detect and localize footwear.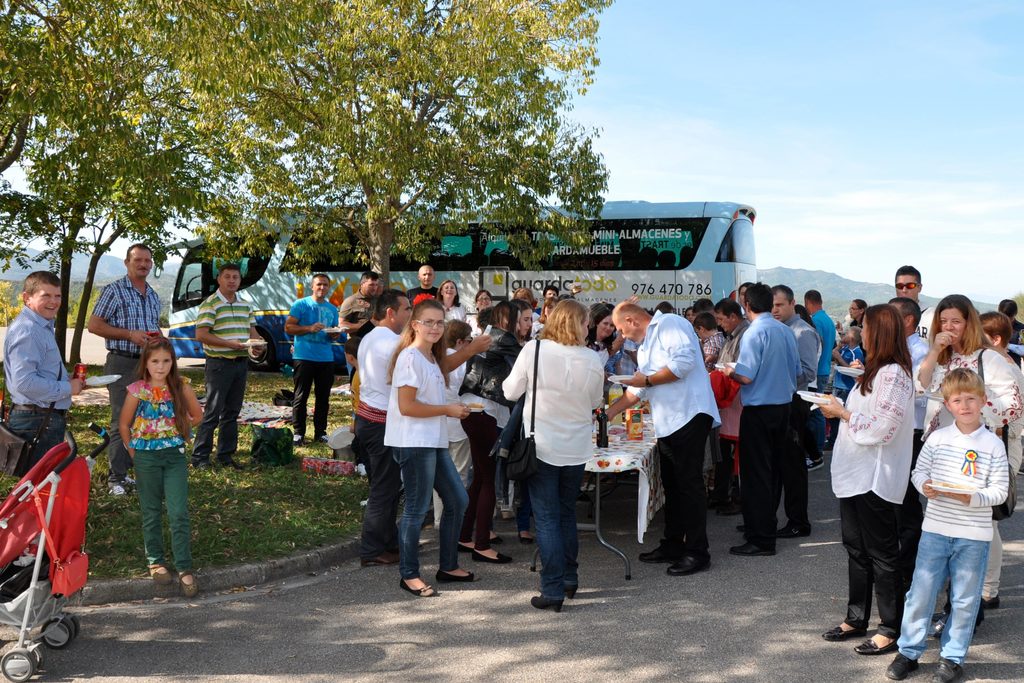
Localized at <bbox>640, 548, 675, 560</bbox>.
